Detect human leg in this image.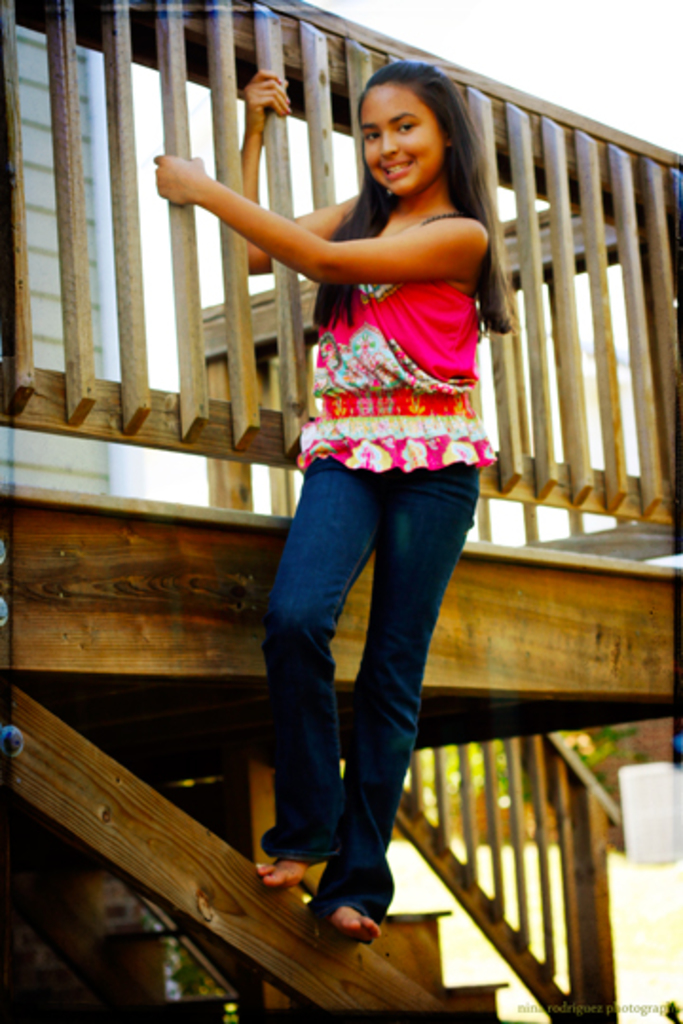
Detection: [left=302, top=423, right=482, bottom=941].
